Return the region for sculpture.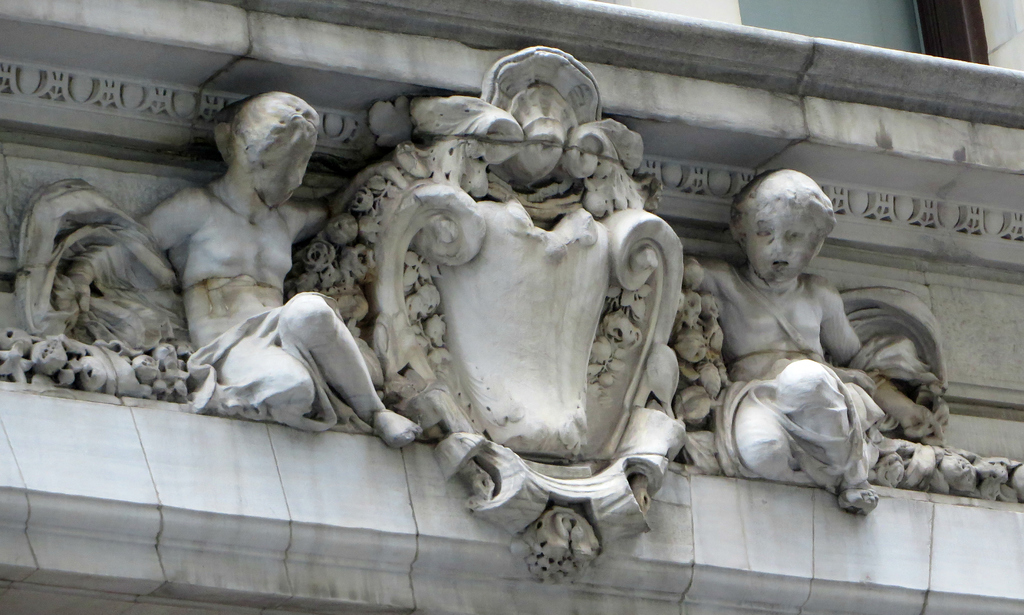
56, 81, 425, 453.
